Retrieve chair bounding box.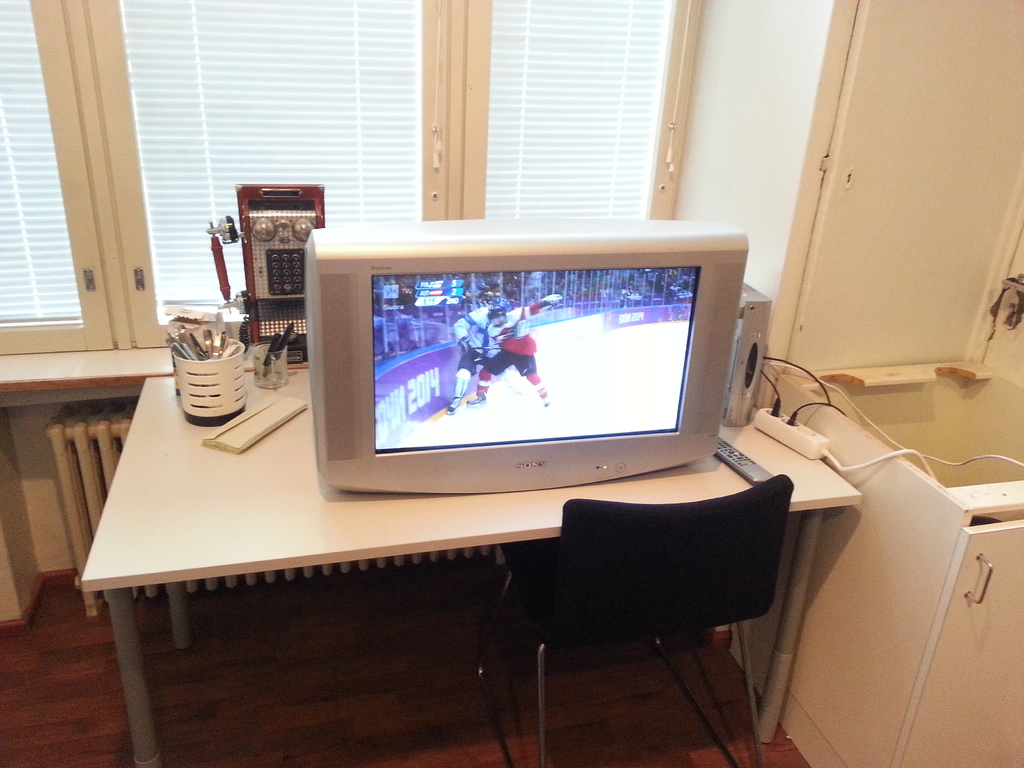
Bounding box: [x1=461, y1=452, x2=825, y2=719].
